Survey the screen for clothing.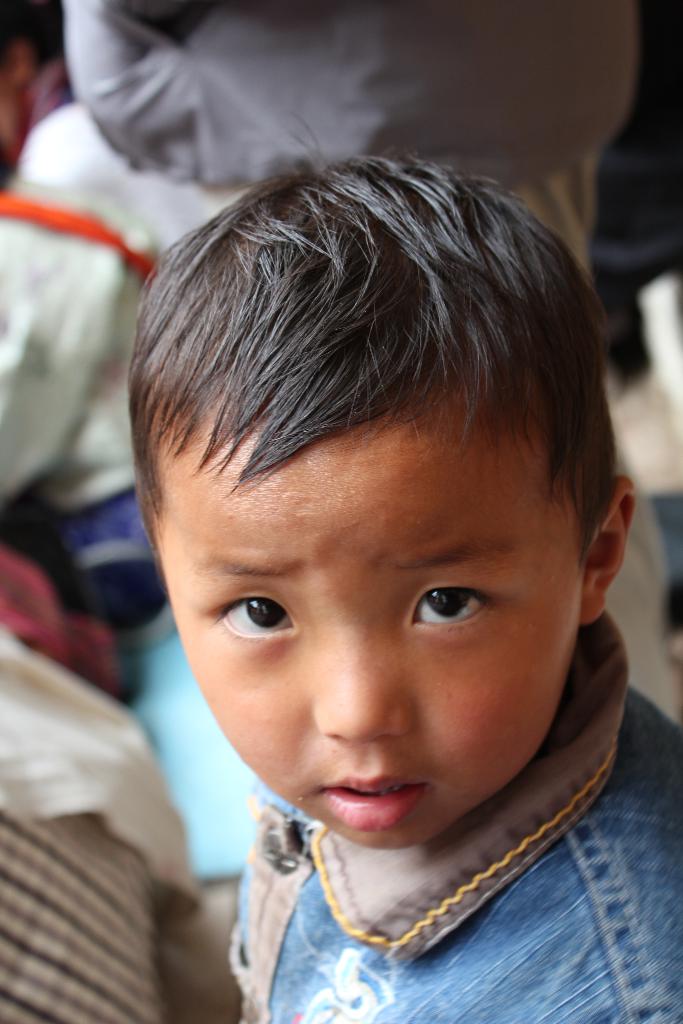
Survey found: left=227, top=613, right=682, bottom=1023.
